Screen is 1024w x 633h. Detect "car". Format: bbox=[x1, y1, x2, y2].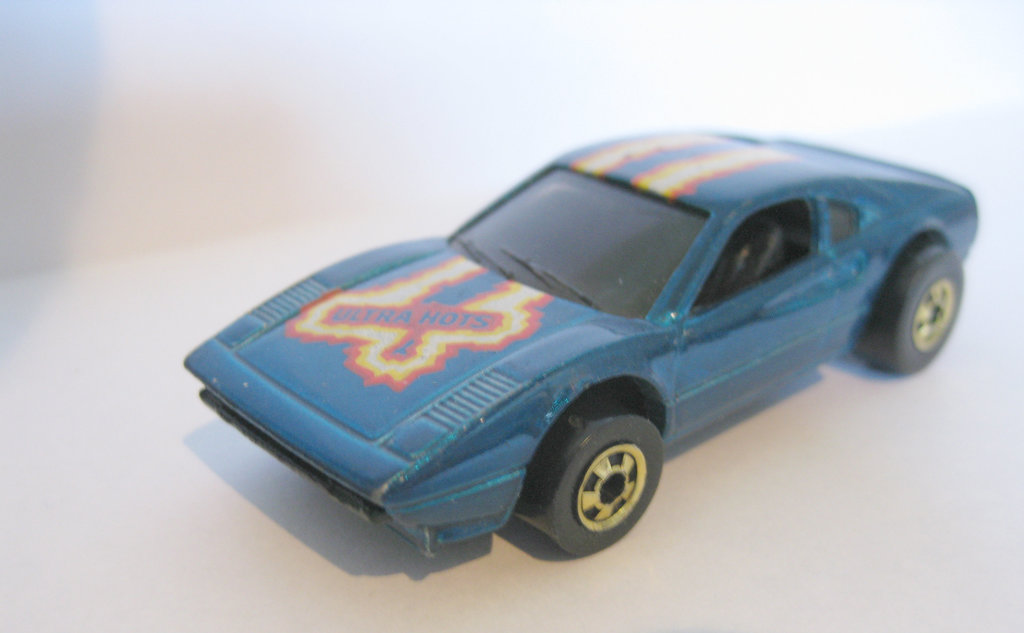
bbox=[181, 117, 987, 561].
